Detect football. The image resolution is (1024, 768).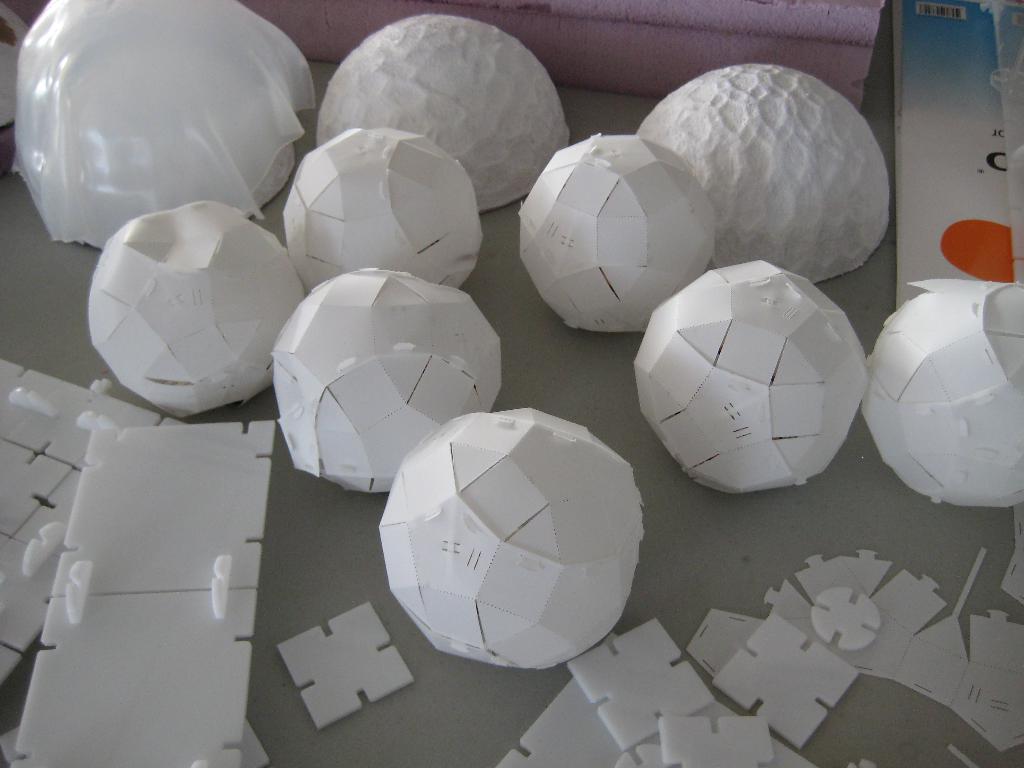
bbox=(272, 261, 506, 492).
